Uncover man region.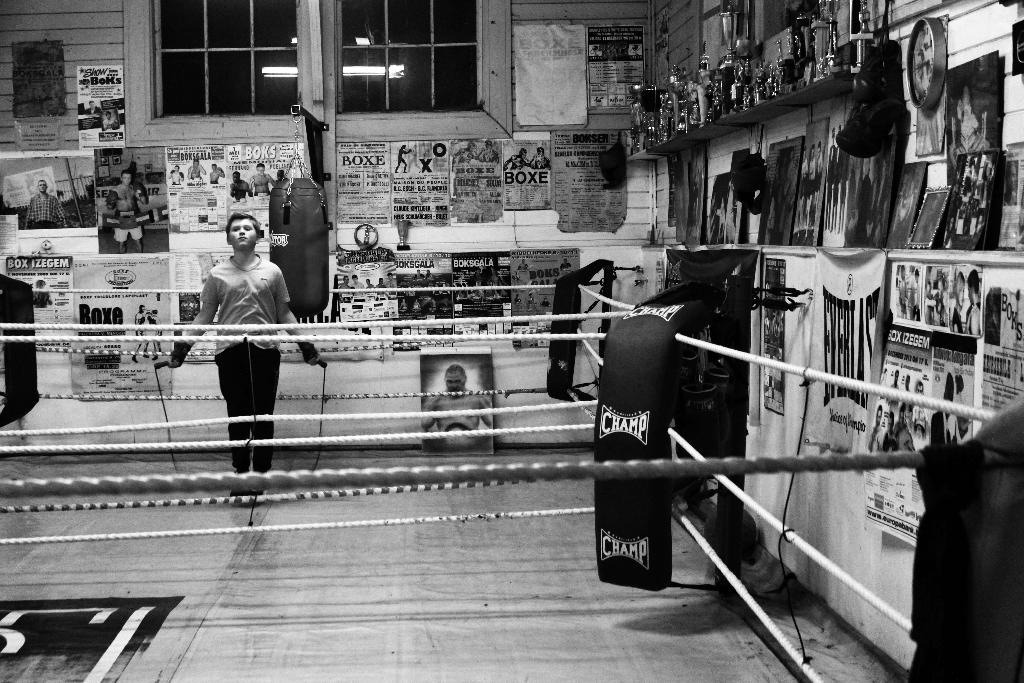
Uncovered: [925, 370, 960, 445].
